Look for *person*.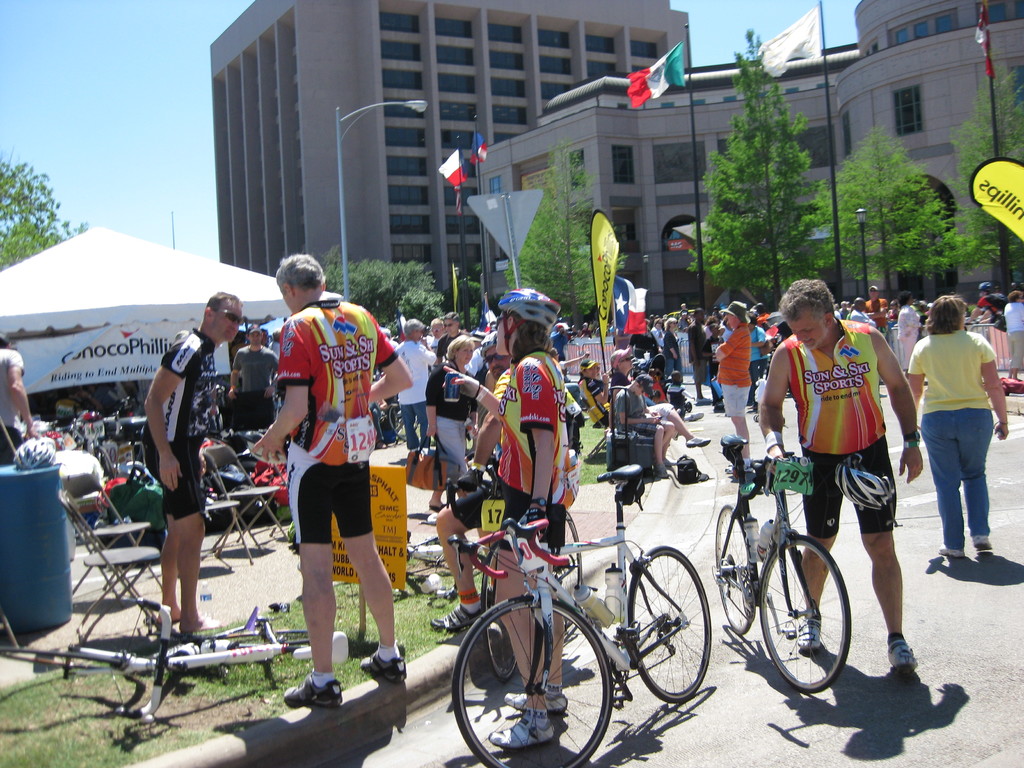
Found: box(772, 275, 911, 653).
